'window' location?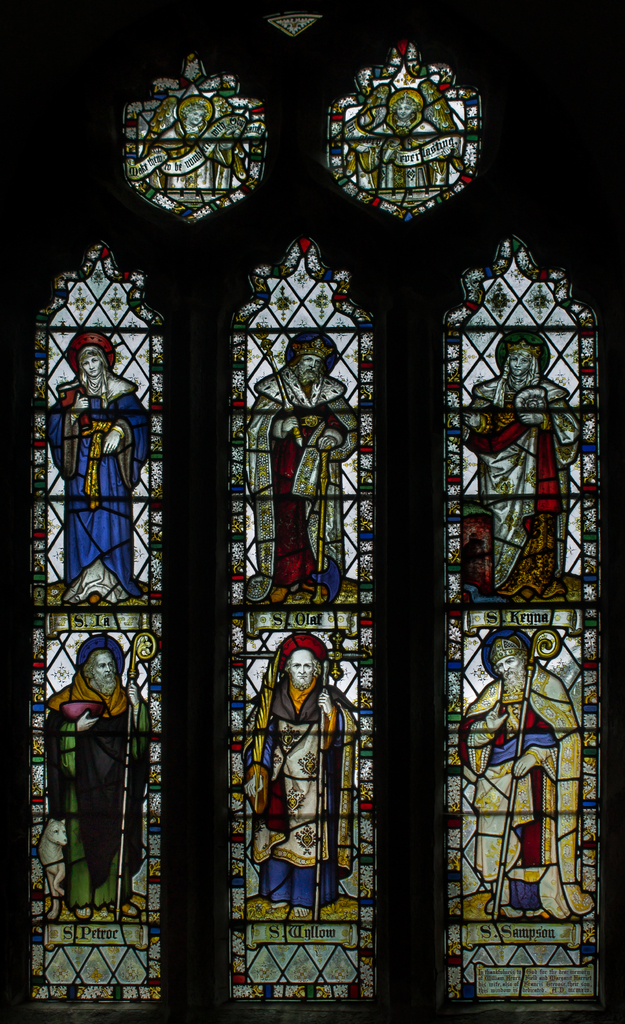
<region>26, 239, 168, 1005</region>
